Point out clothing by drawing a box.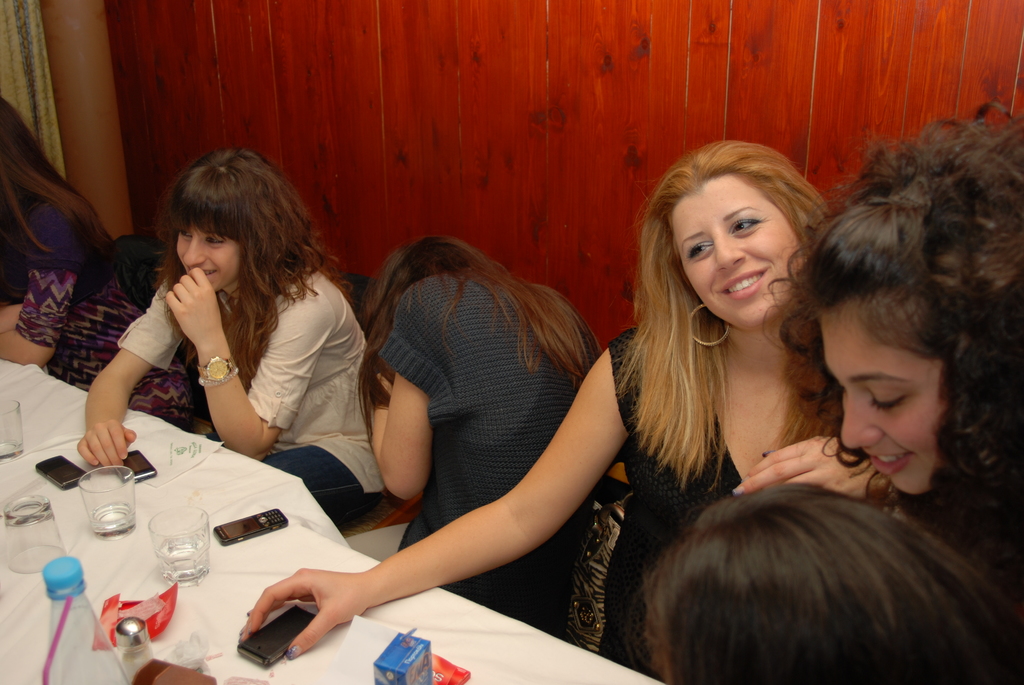
(86, 235, 383, 493).
